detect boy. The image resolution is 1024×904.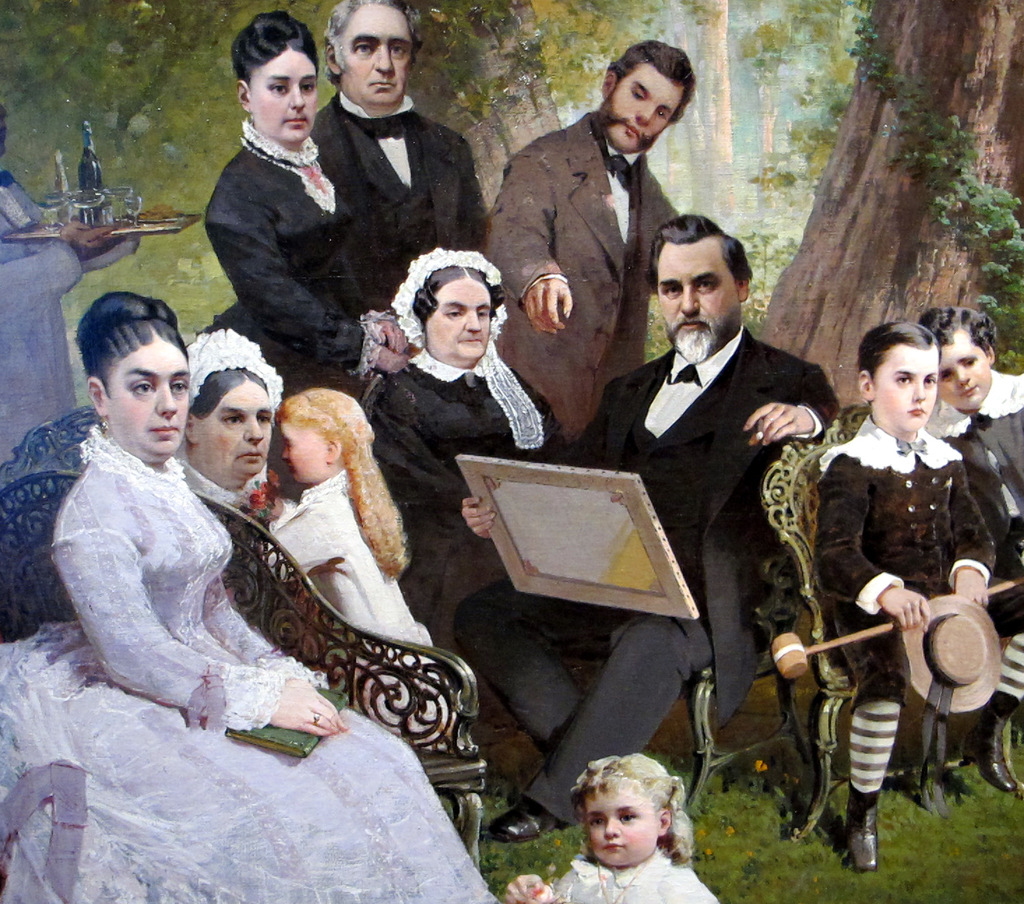
(left=493, top=761, right=733, bottom=903).
